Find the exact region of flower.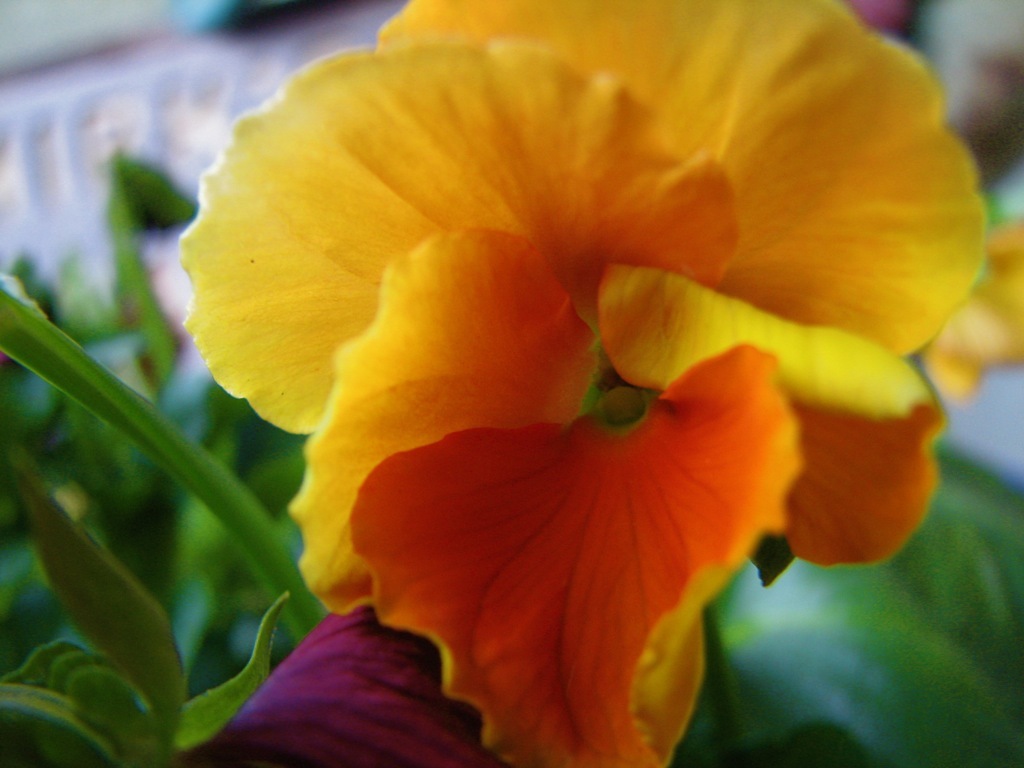
Exact region: Rect(123, 0, 970, 735).
